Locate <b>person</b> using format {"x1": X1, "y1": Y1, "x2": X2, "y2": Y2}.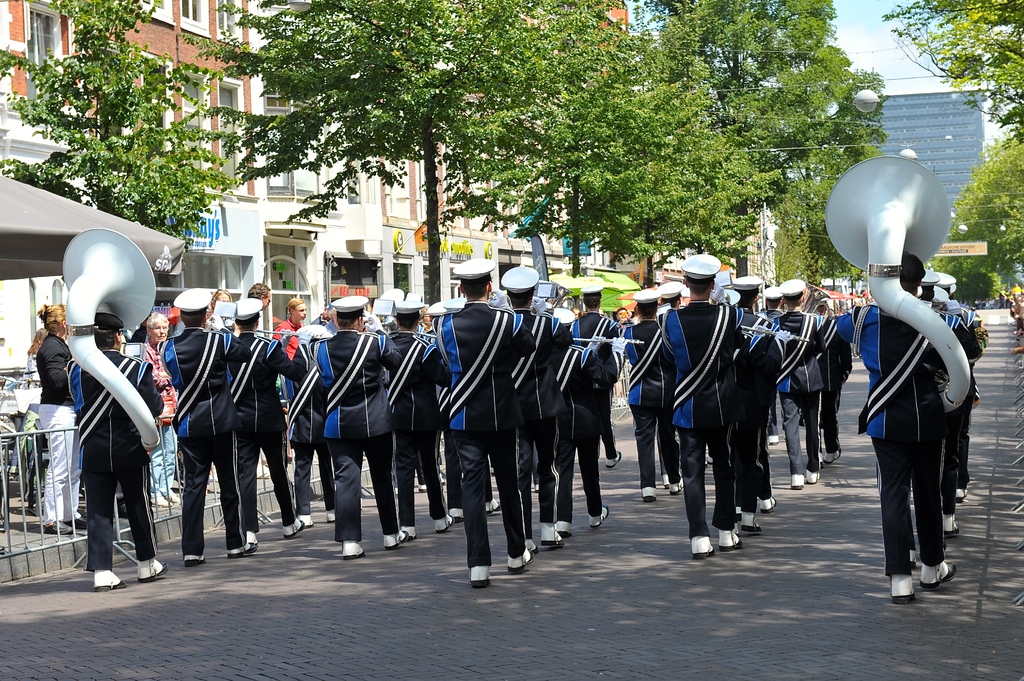
{"x1": 39, "y1": 298, "x2": 77, "y2": 534}.
